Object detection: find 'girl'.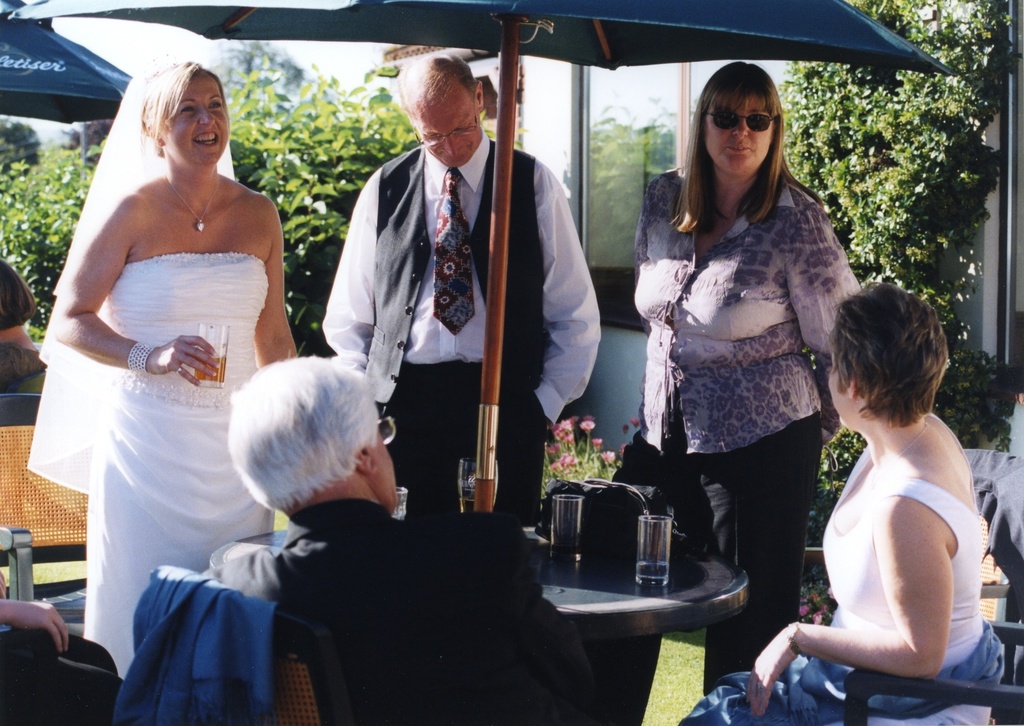
(31, 67, 298, 672).
